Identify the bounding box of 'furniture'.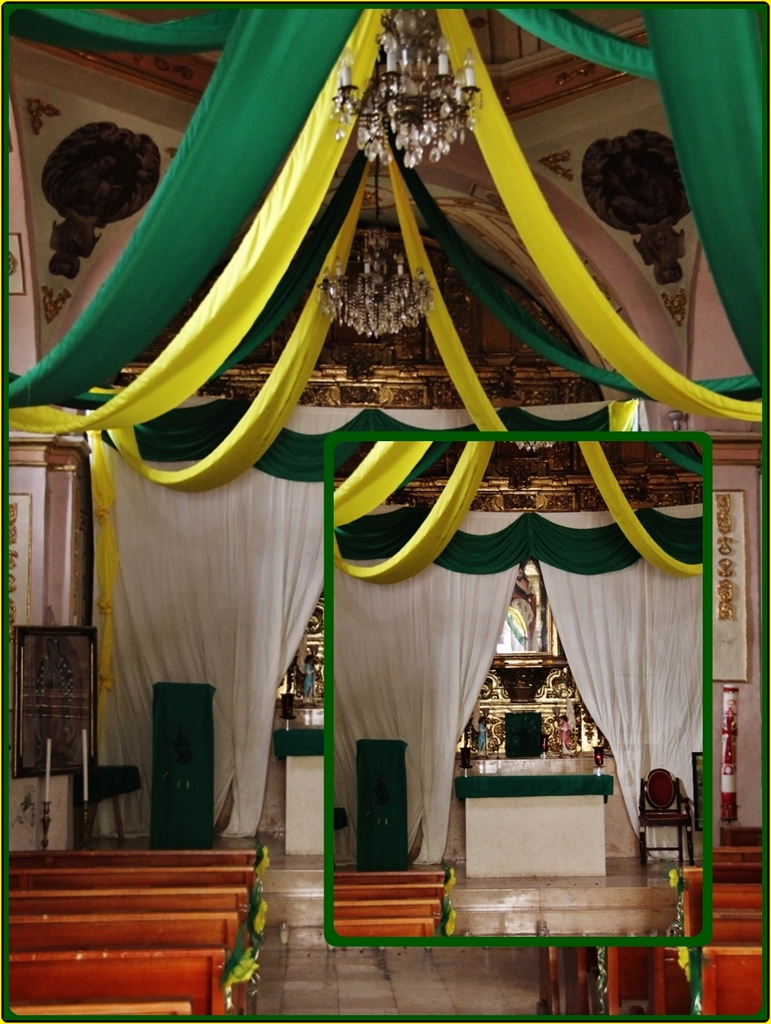
box(2, 847, 270, 1017).
